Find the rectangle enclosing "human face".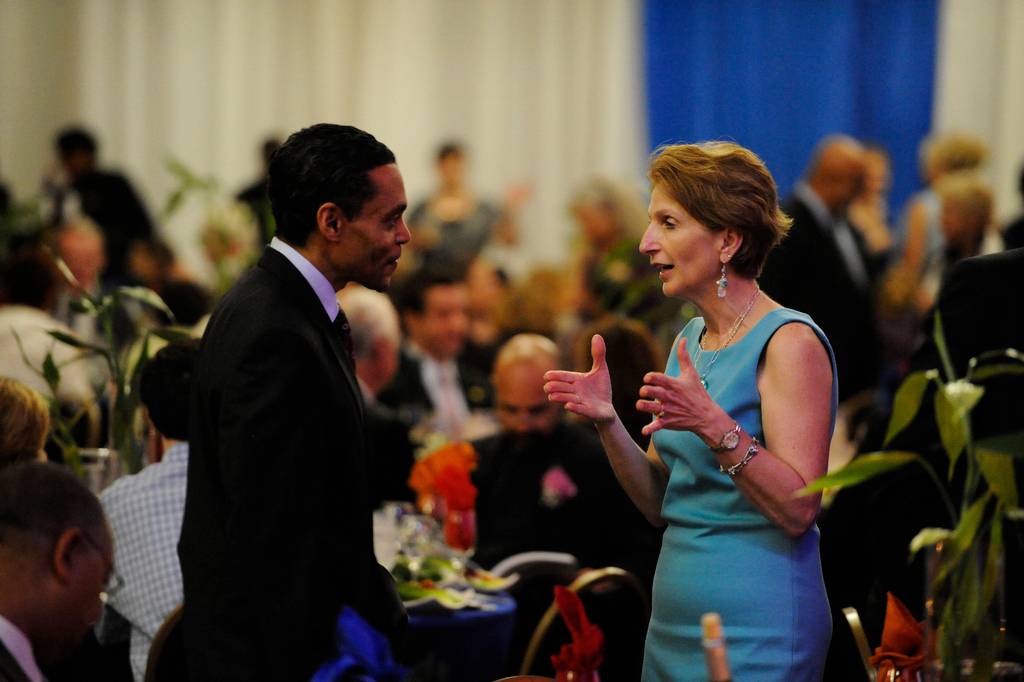
box=[335, 160, 409, 288].
